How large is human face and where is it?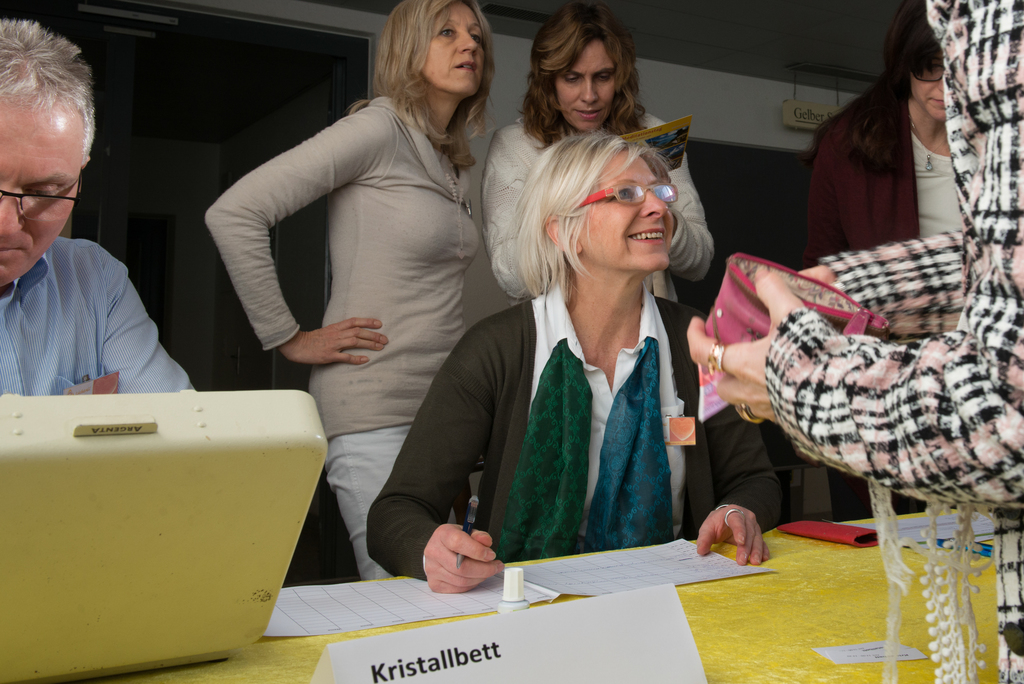
Bounding box: [911,47,948,117].
